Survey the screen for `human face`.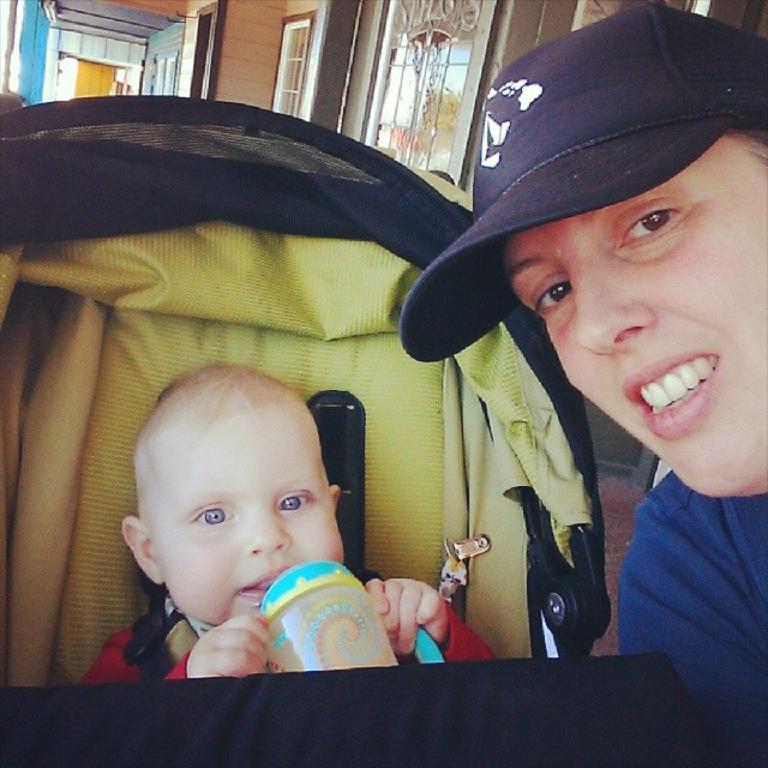
Survey found: bbox=(150, 425, 347, 626).
